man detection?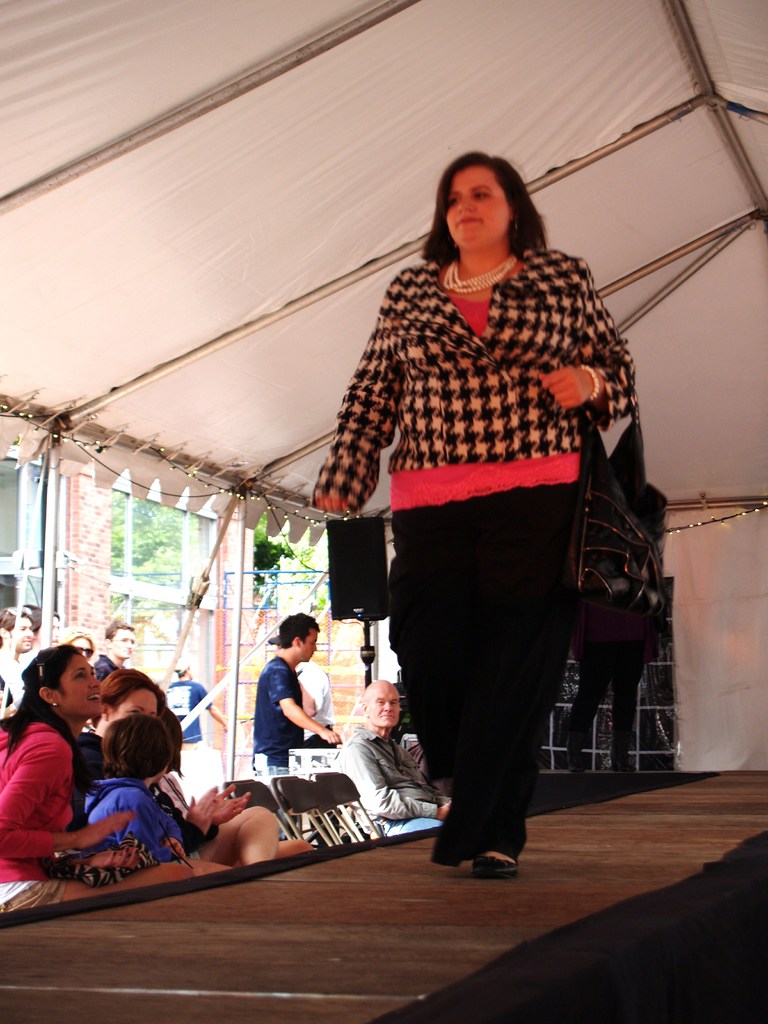
box(335, 677, 450, 836)
